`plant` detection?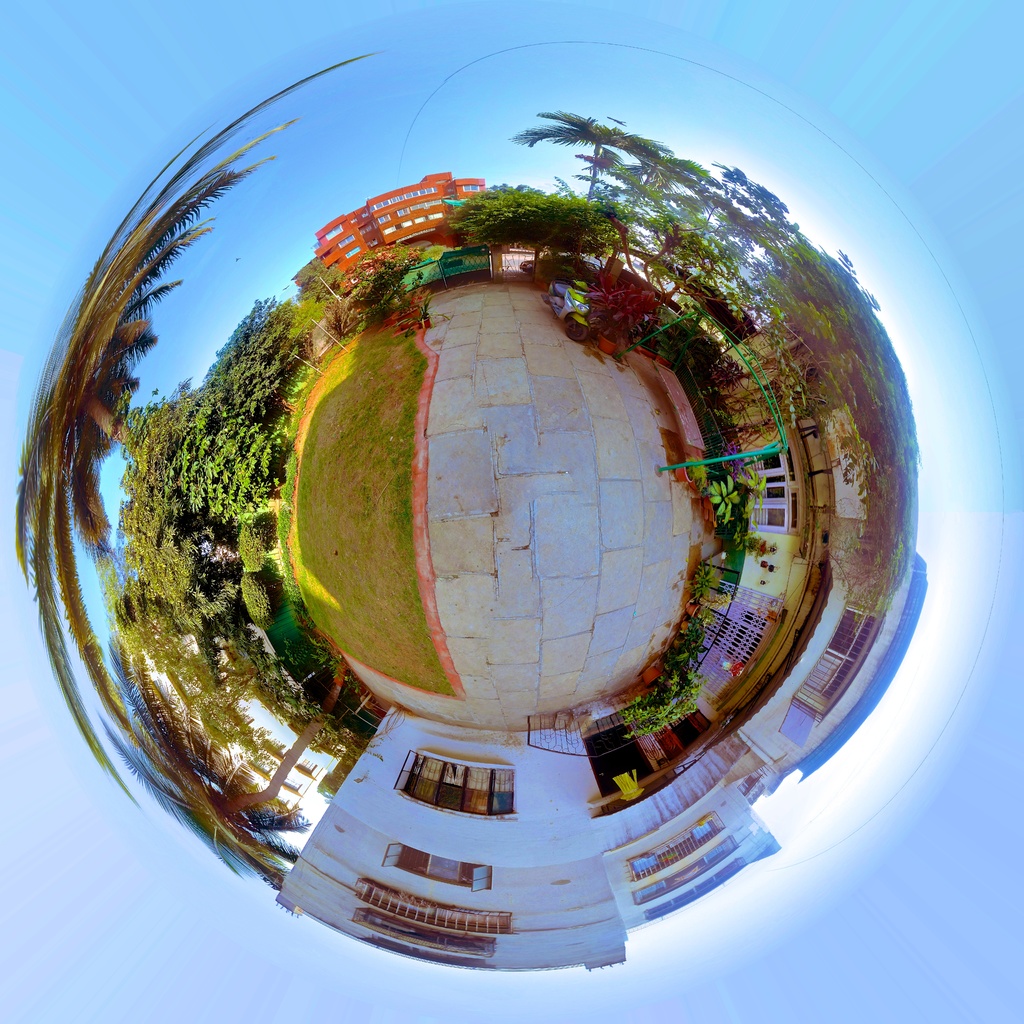
locate(577, 276, 662, 348)
